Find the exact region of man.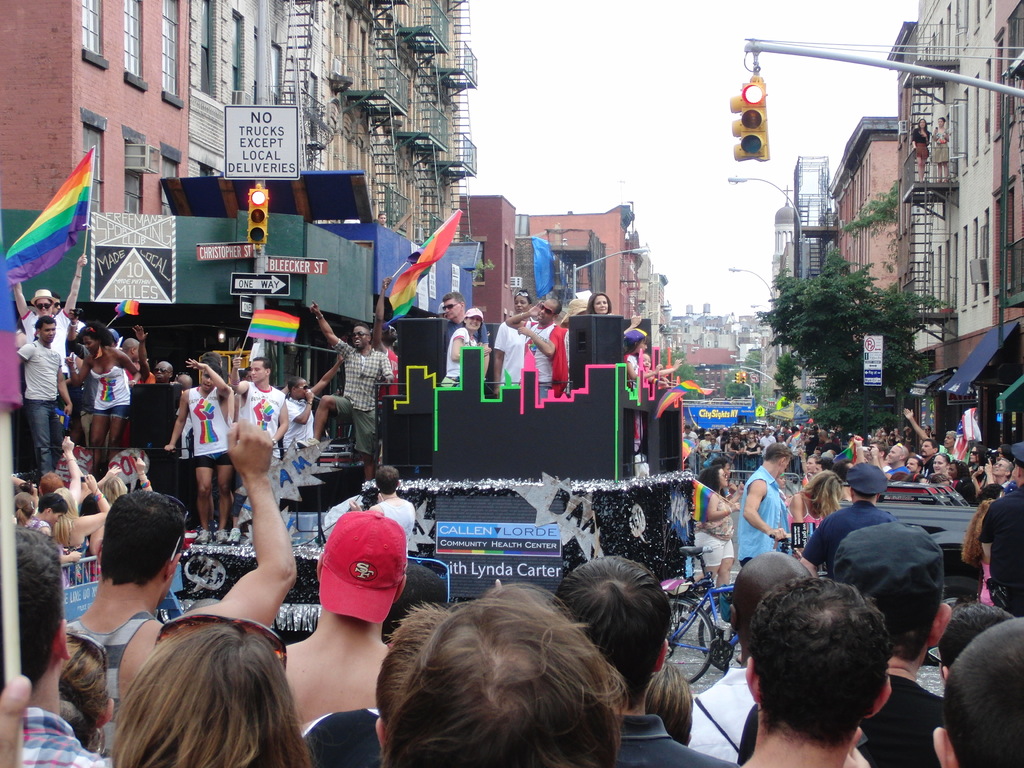
Exact region: (72,412,301,763).
